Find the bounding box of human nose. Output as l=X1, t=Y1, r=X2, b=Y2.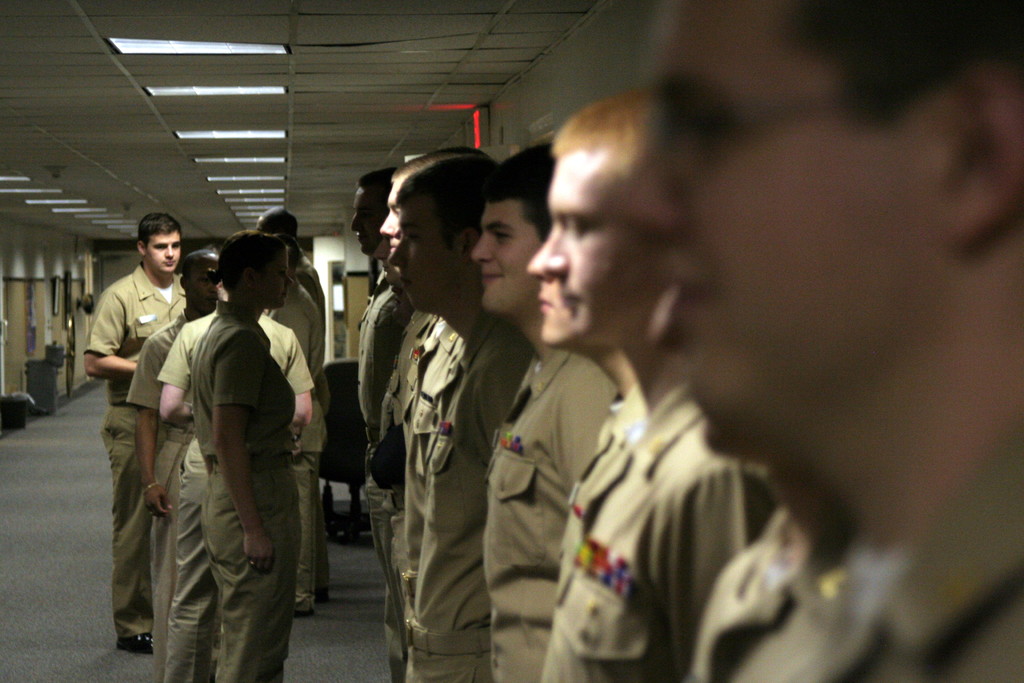
l=640, t=283, r=686, b=349.
